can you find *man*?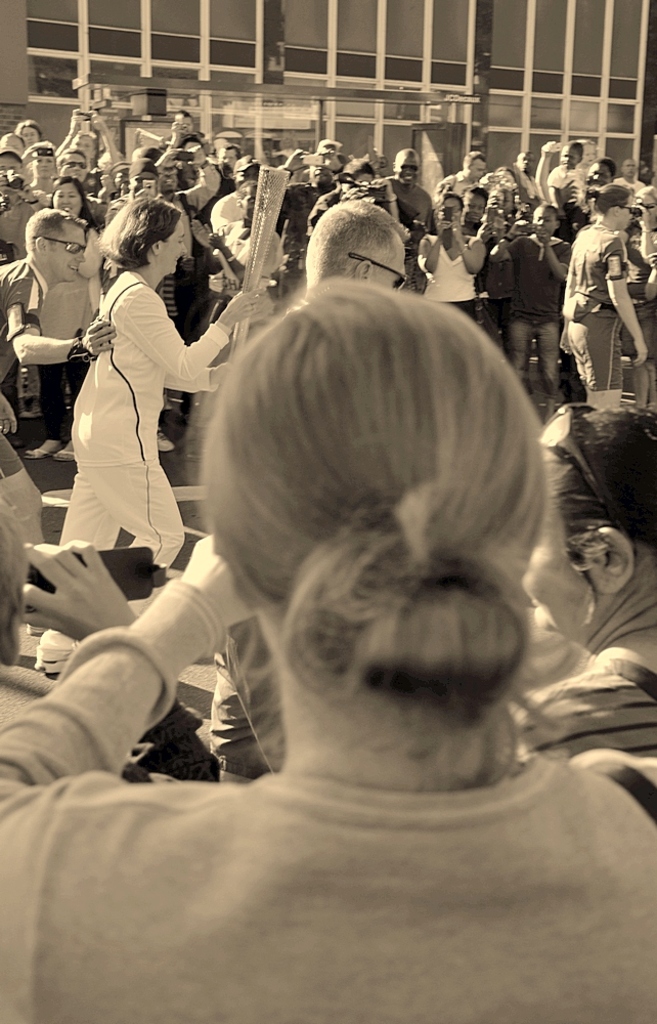
Yes, bounding box: 0:202:121:577.
